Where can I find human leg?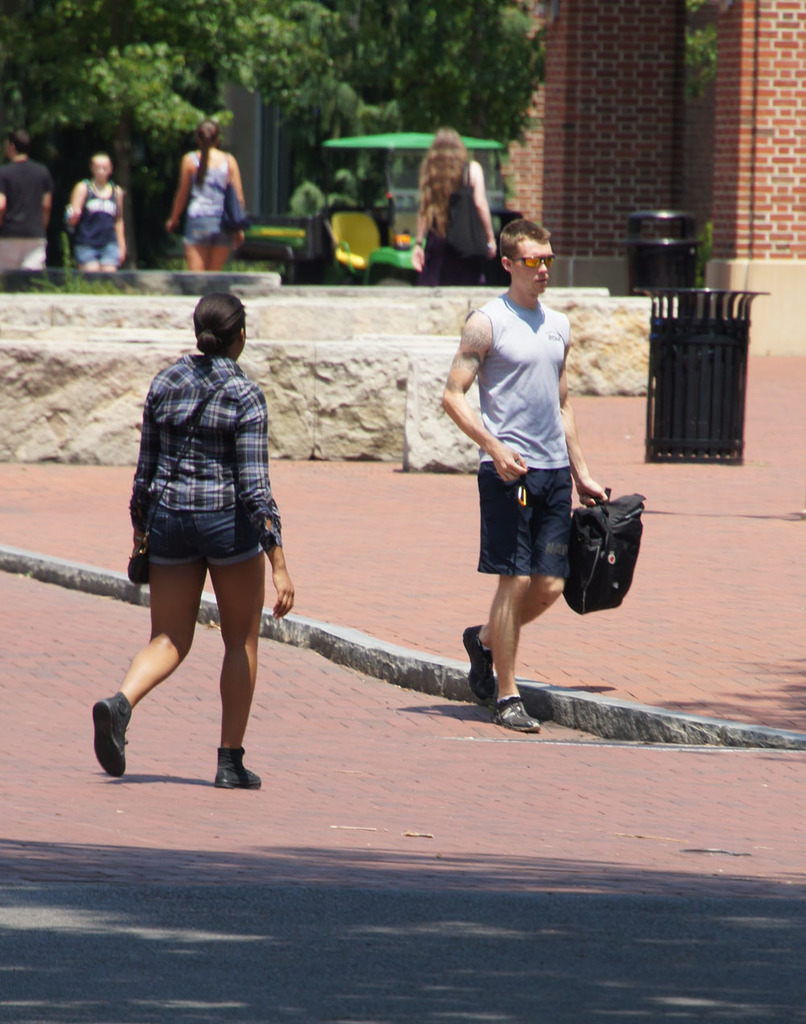
You can find it at locate(199, 510, 269, 788).
